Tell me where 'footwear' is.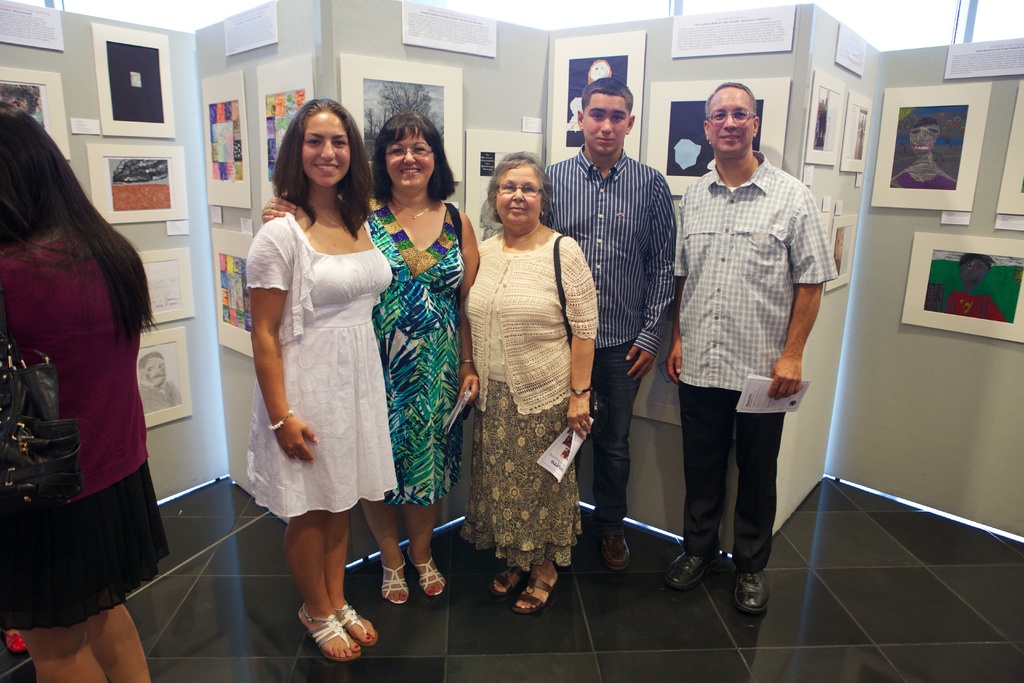
'footwear' is at (328, 602, 375, 646).
